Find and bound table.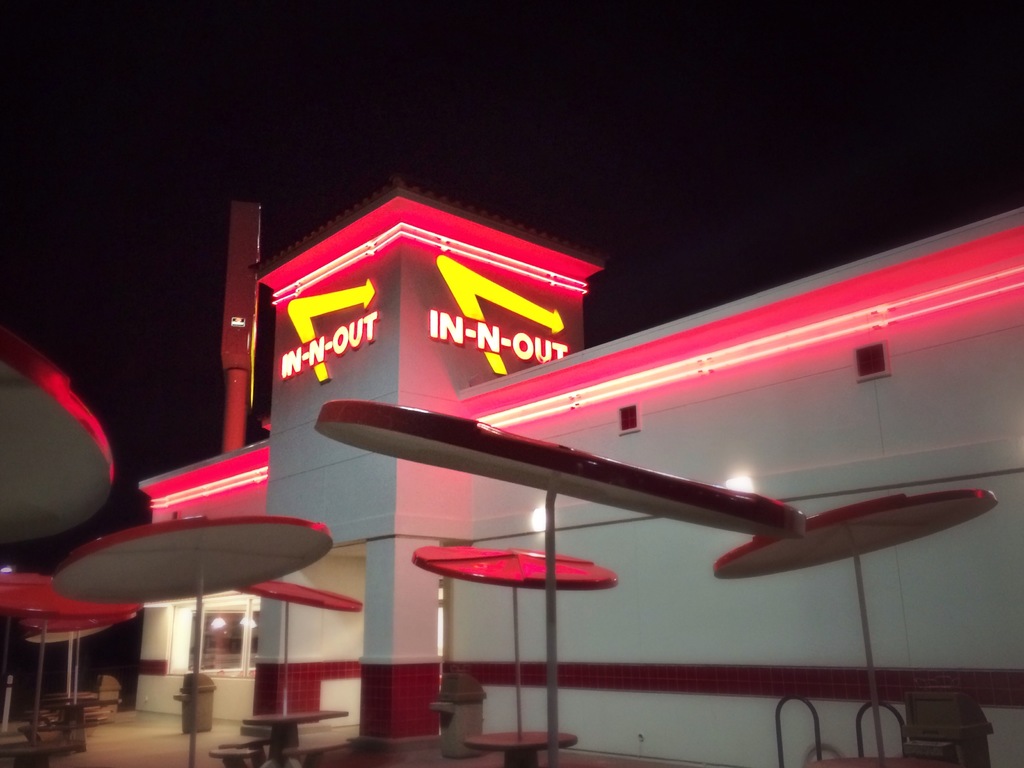
Bound: pyautogui.locateOnScreen(50, 512, 337, 767).
